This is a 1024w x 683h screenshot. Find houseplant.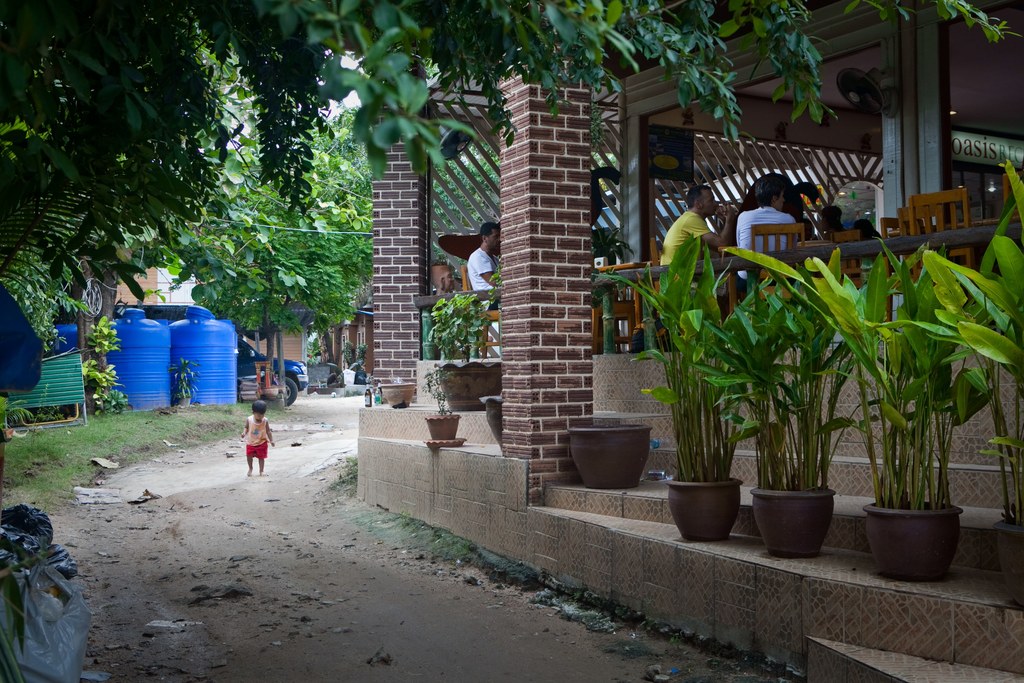
Bounding box: bbox=(418, 360, 465, 450).
